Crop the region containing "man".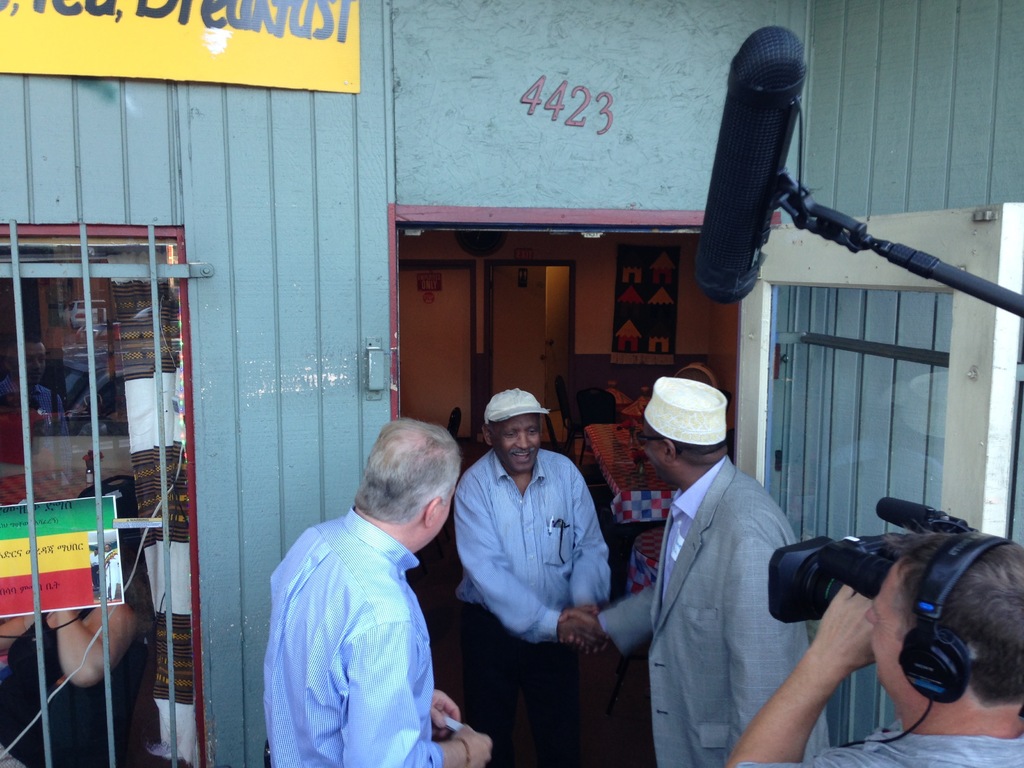
Crop region: <box>727,526,1023,767</box>.
